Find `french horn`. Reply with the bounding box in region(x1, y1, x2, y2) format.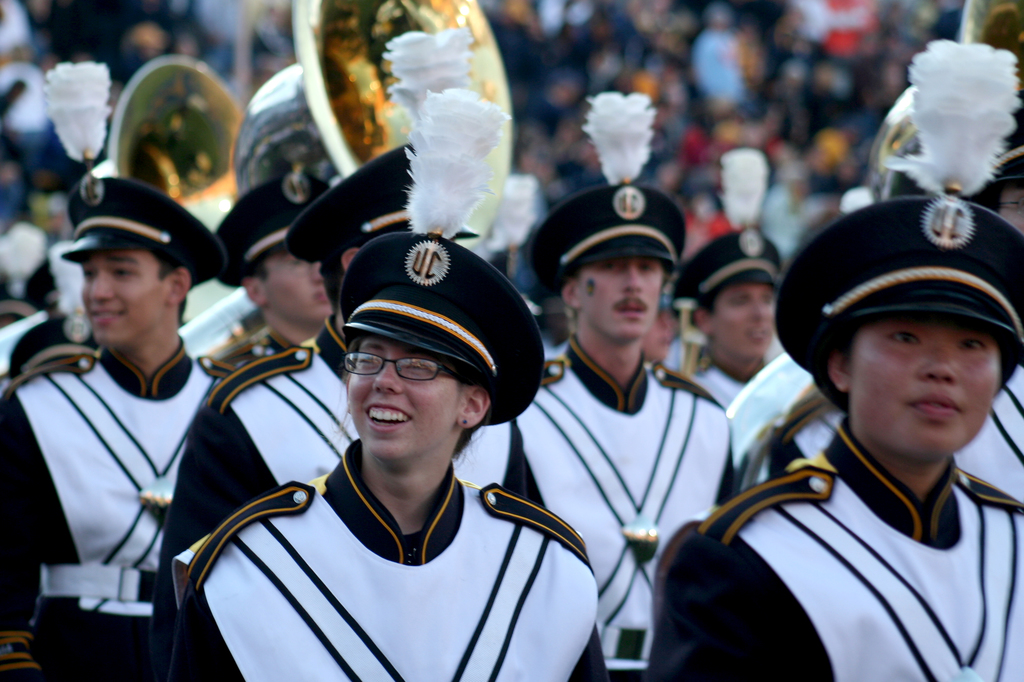
region(725, 0, 1023, 518).
